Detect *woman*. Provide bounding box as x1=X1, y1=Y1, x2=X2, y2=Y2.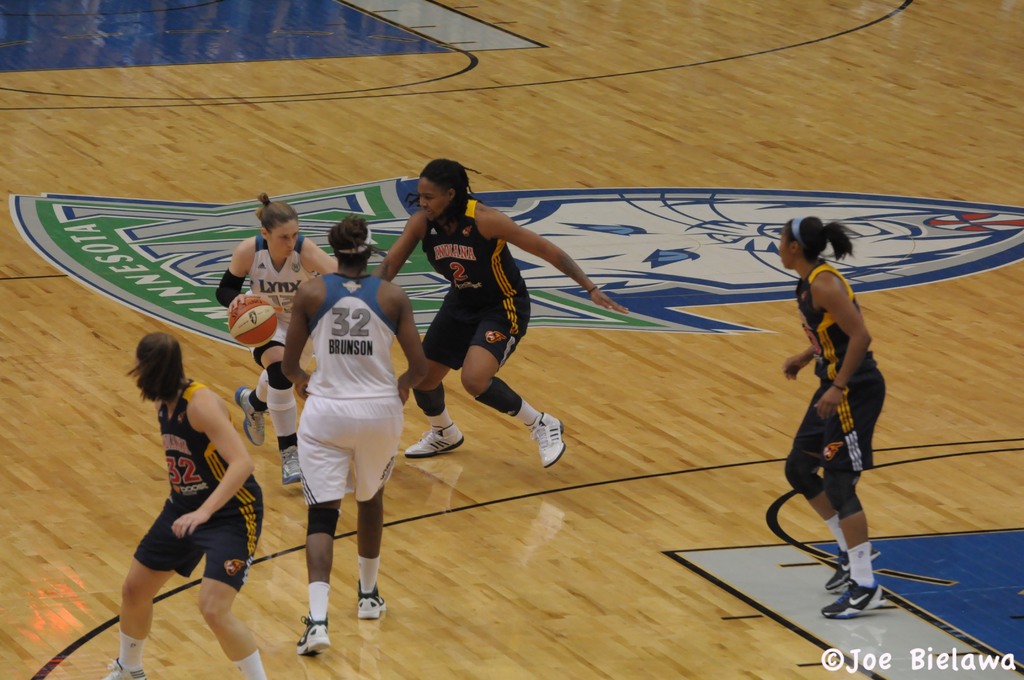
x1=216, y1=193, x2=340, y2=487.
